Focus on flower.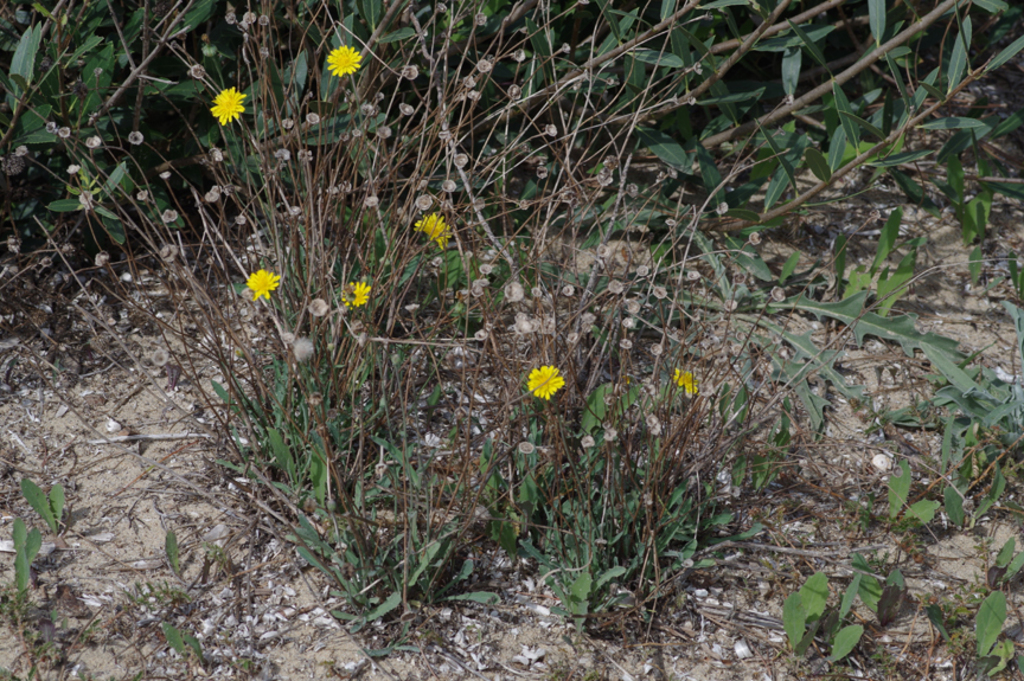
Focused at 242, 266, 280, 300.
